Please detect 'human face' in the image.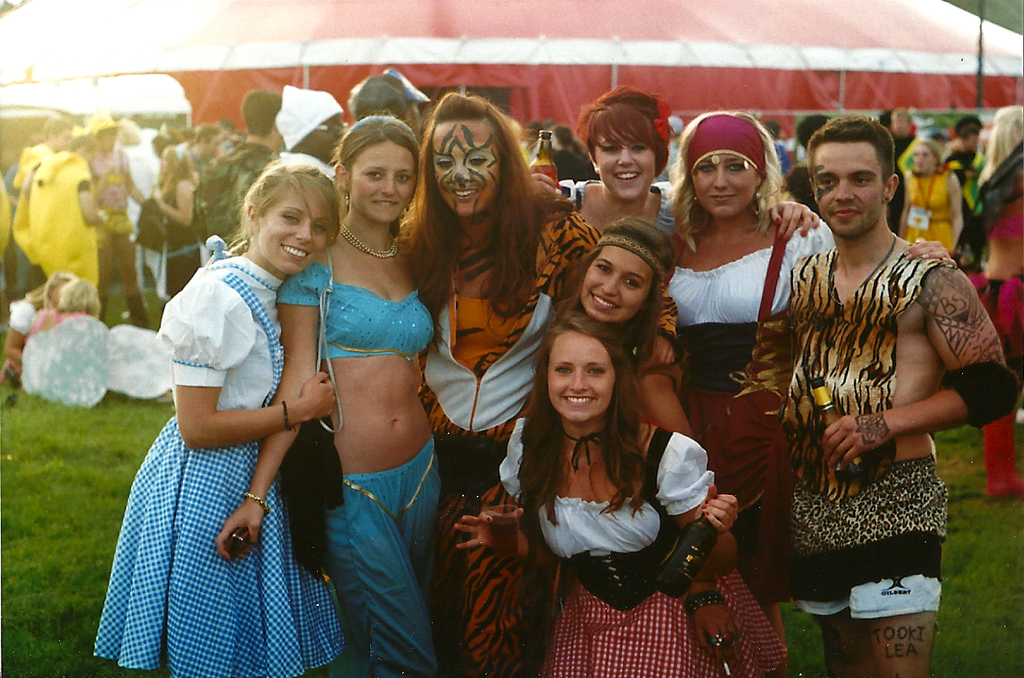
rect(816, 140, 881, 234).
